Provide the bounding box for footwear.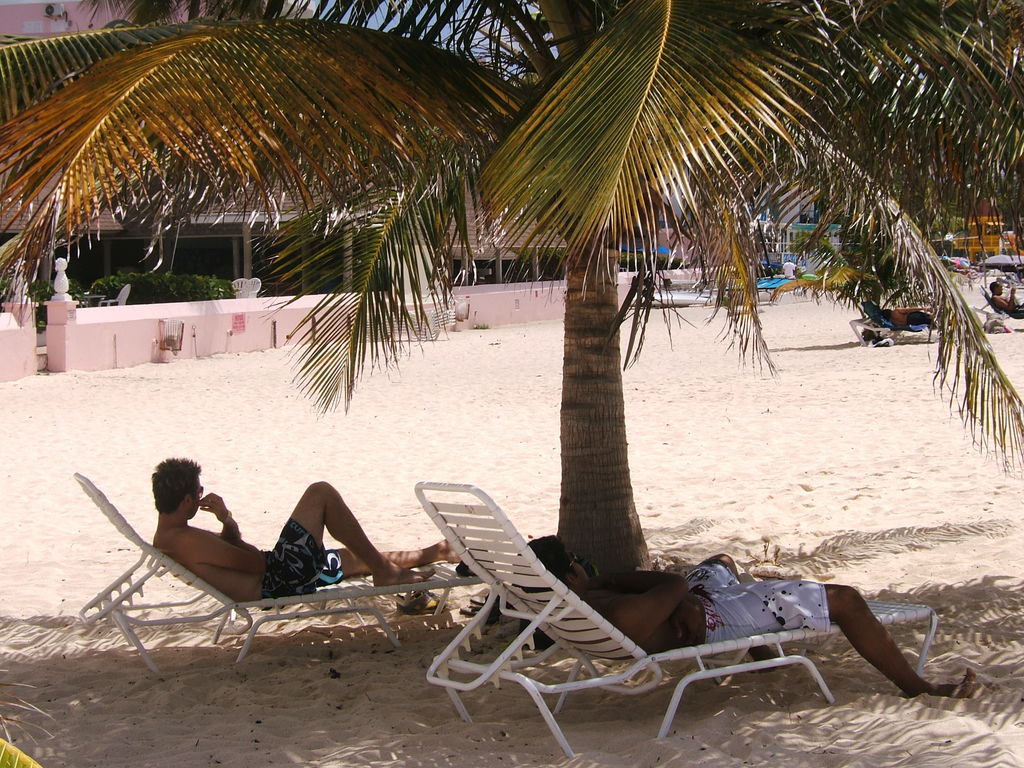
(x1=403, y1=584, x2=453, y2=616).
